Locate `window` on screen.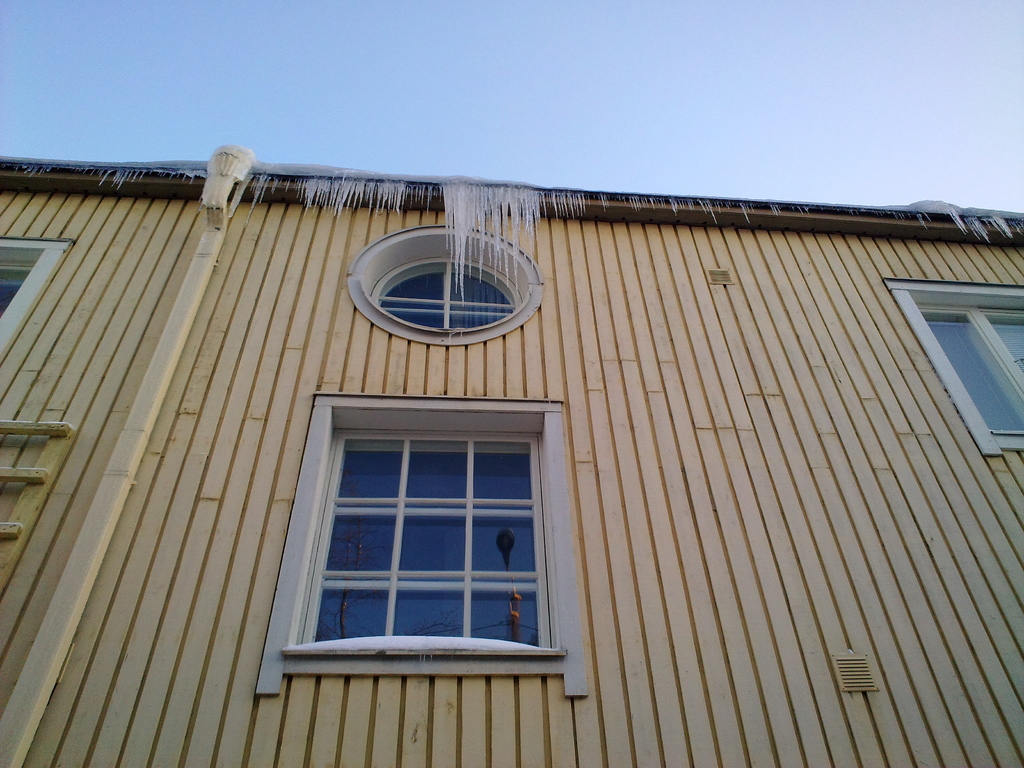
On screen at locate(0, 237, 82, 366).
